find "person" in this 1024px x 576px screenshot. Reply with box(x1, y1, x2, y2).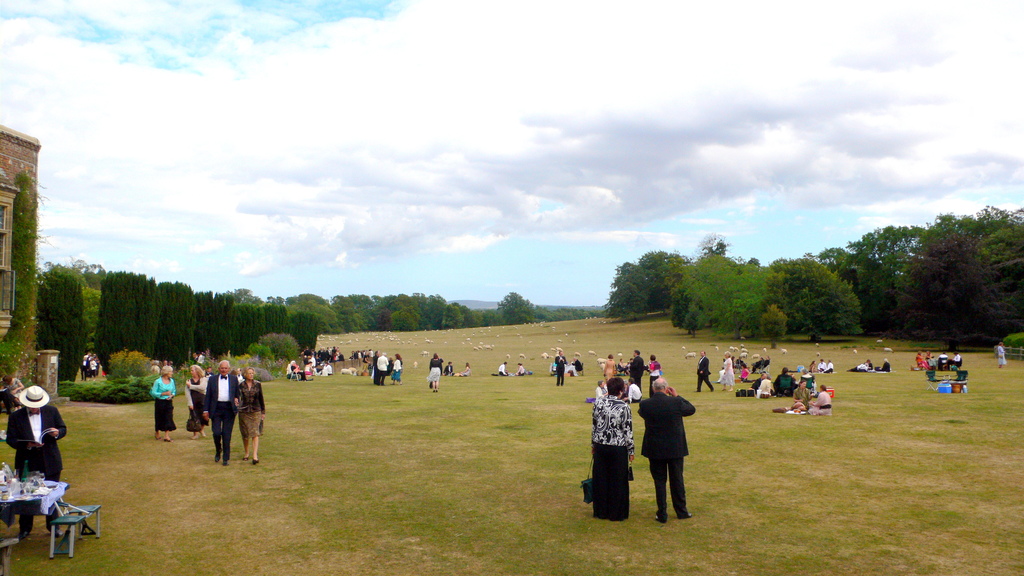
box(4, 383, 68, 542).
